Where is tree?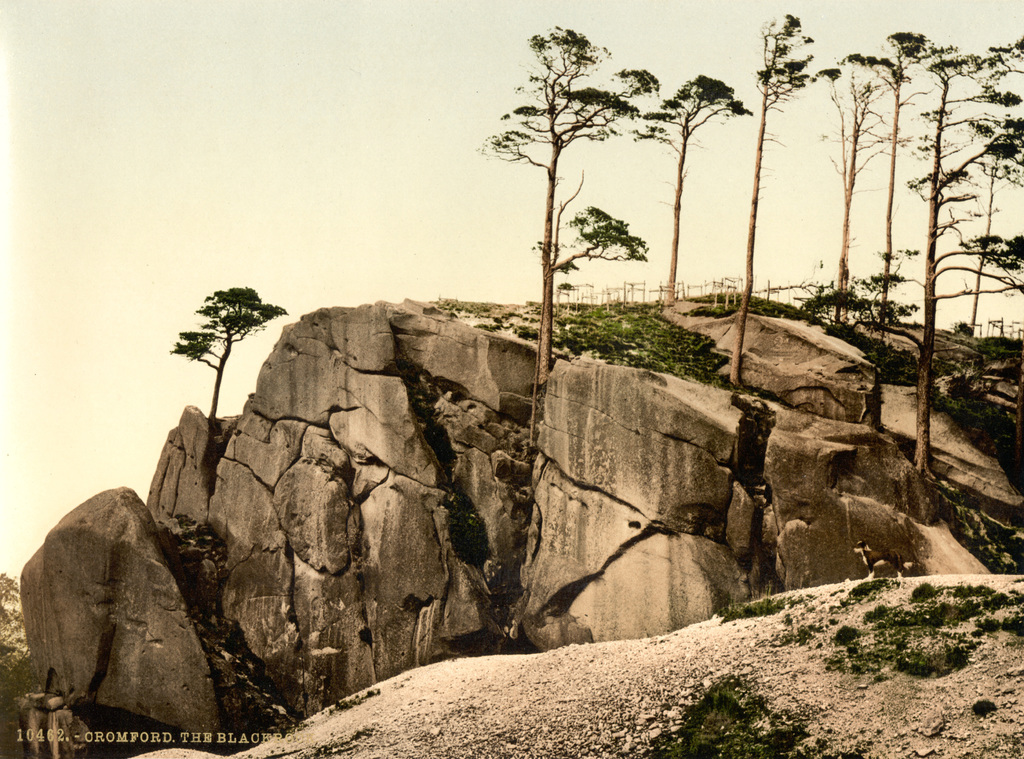
629:77:758:327.
